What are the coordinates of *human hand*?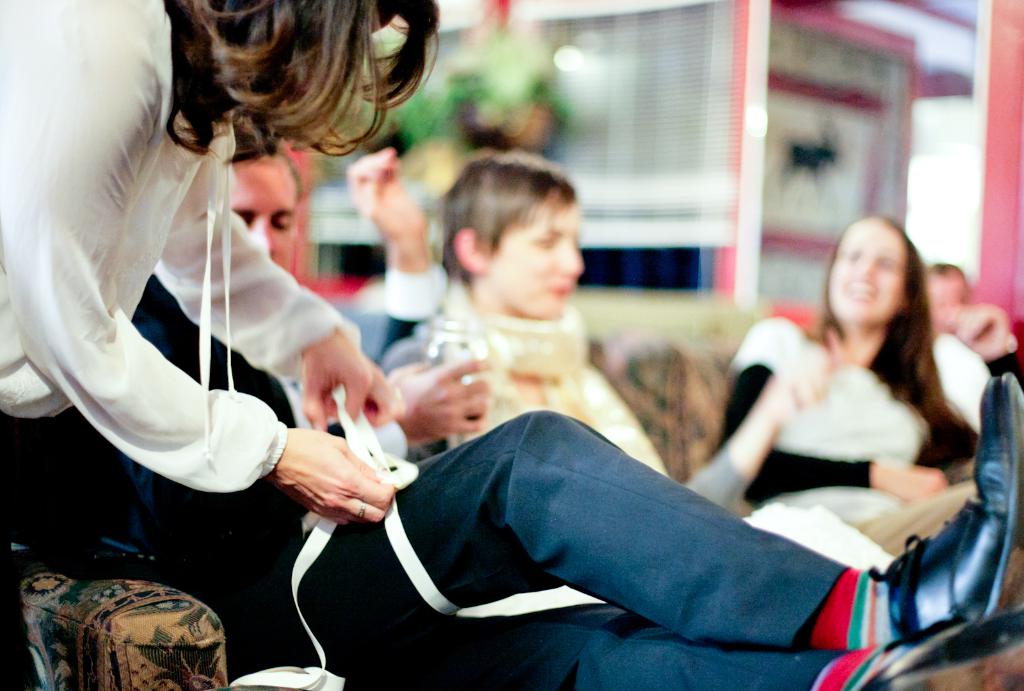
<box>872,466,947,498</box>.
